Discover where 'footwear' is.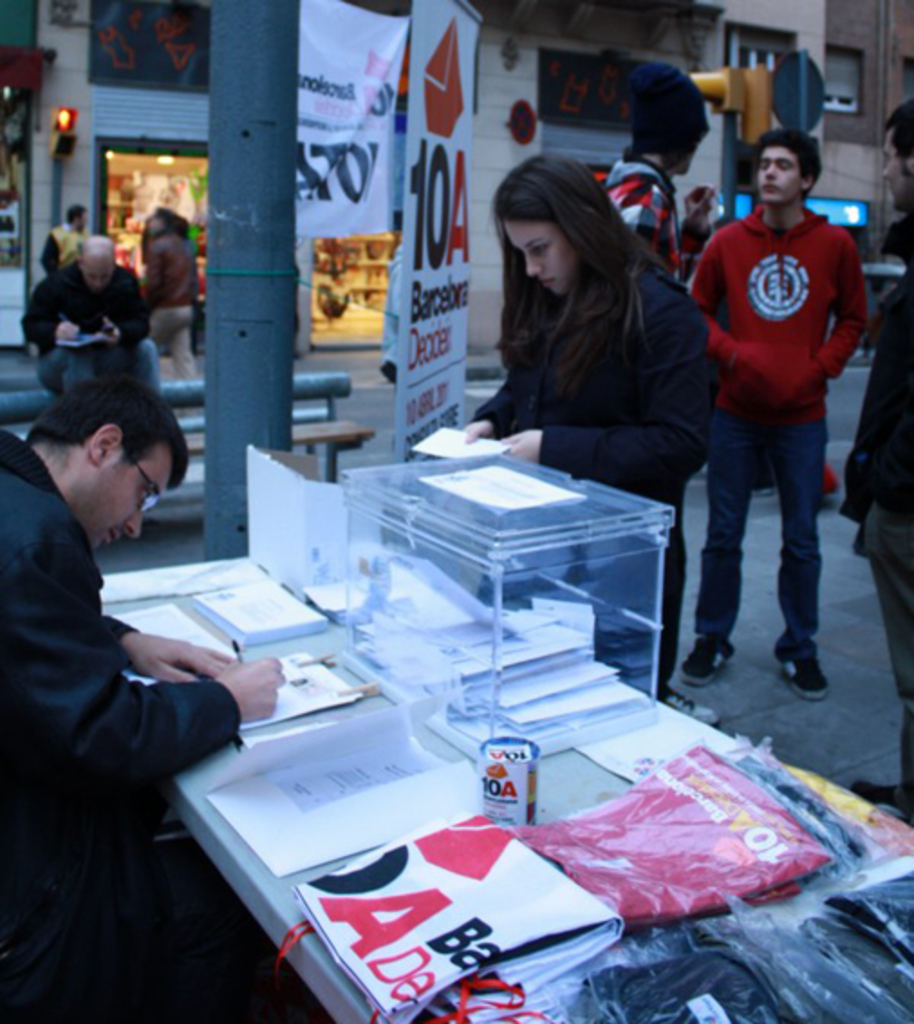
Discovered at [x1=782, y1=656, x2=825, y2=701].
